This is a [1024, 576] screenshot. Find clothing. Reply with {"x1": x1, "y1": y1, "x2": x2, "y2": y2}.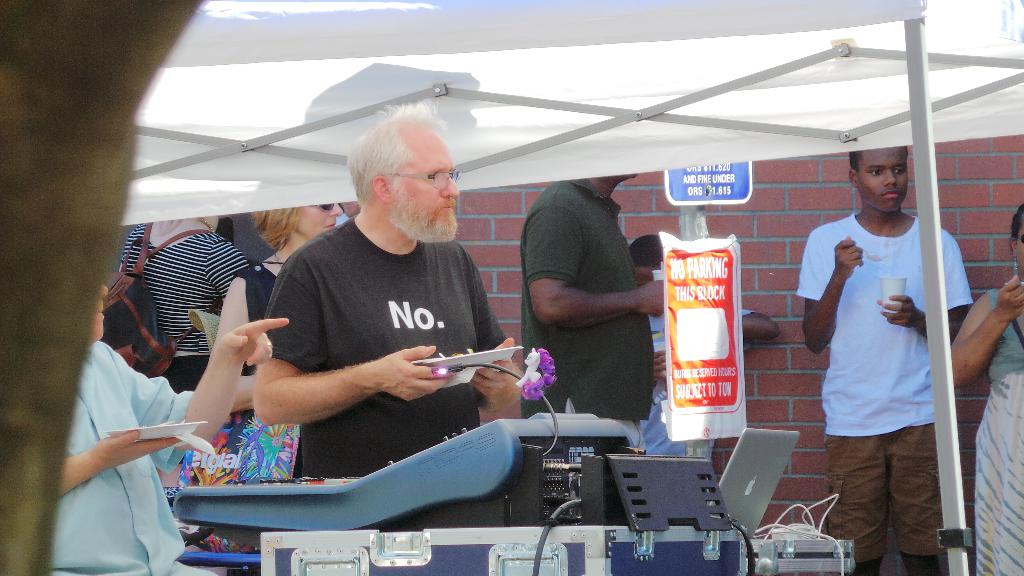
{"x1": 641, "y1": 312, "x2": 757, "y2": 461}.
